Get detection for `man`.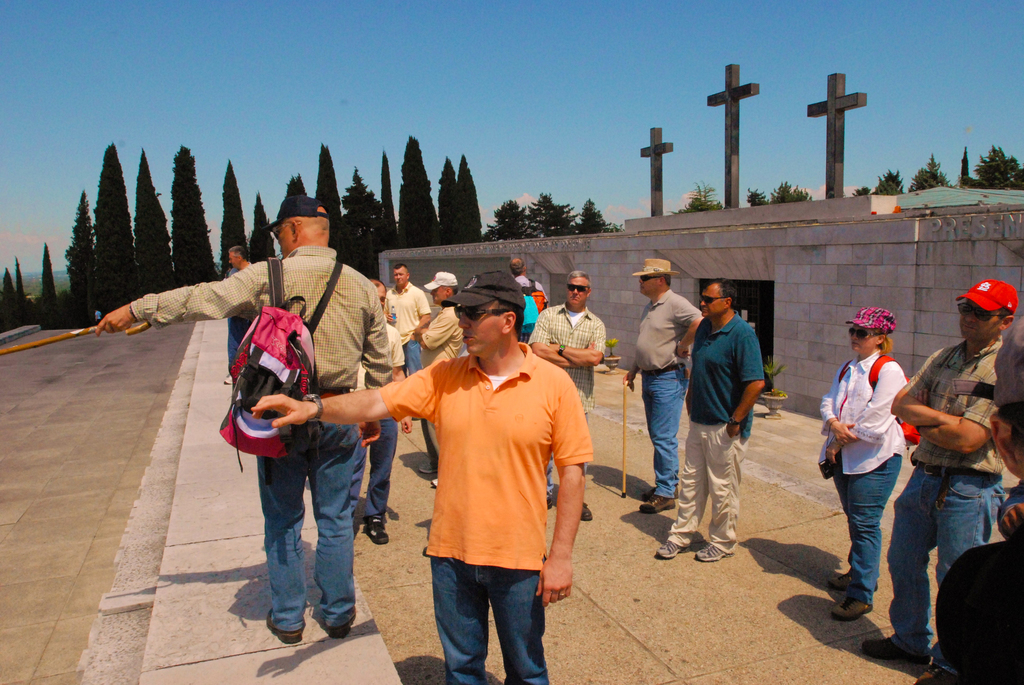
Detection: 93,197,399,645.
